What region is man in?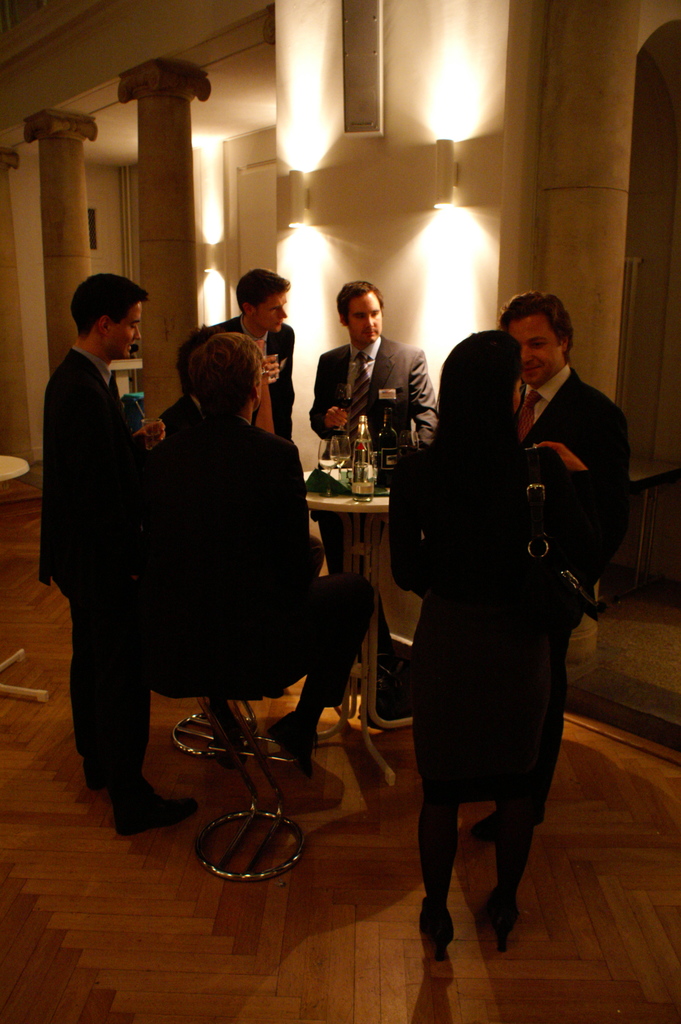
208/264/294/438.
